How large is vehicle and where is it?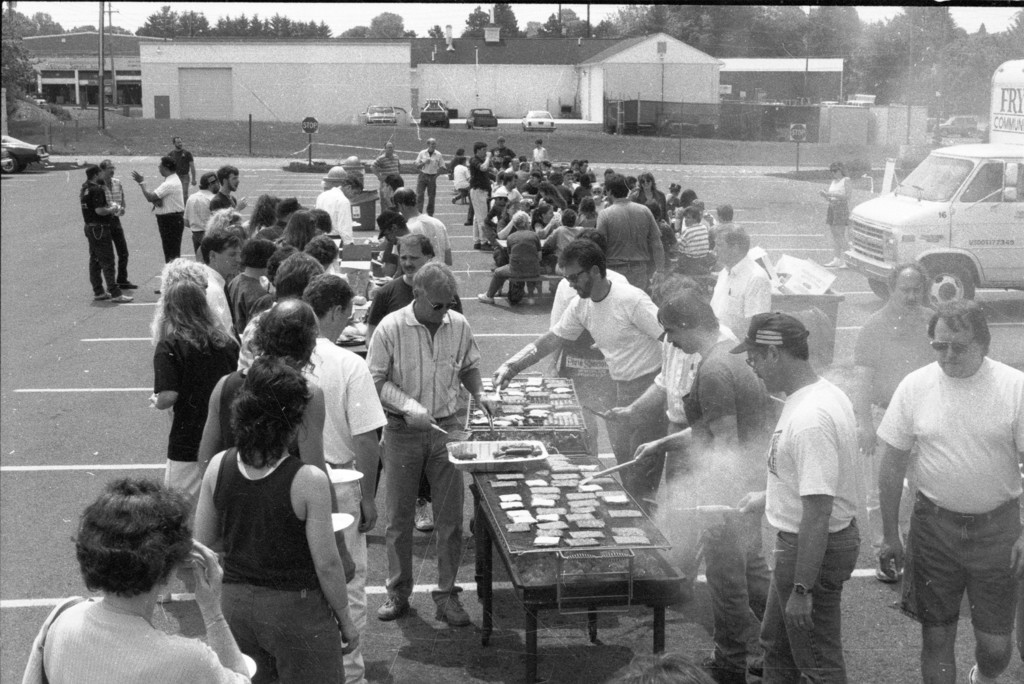
Bounding box: (847, 134, 1020, 305).
